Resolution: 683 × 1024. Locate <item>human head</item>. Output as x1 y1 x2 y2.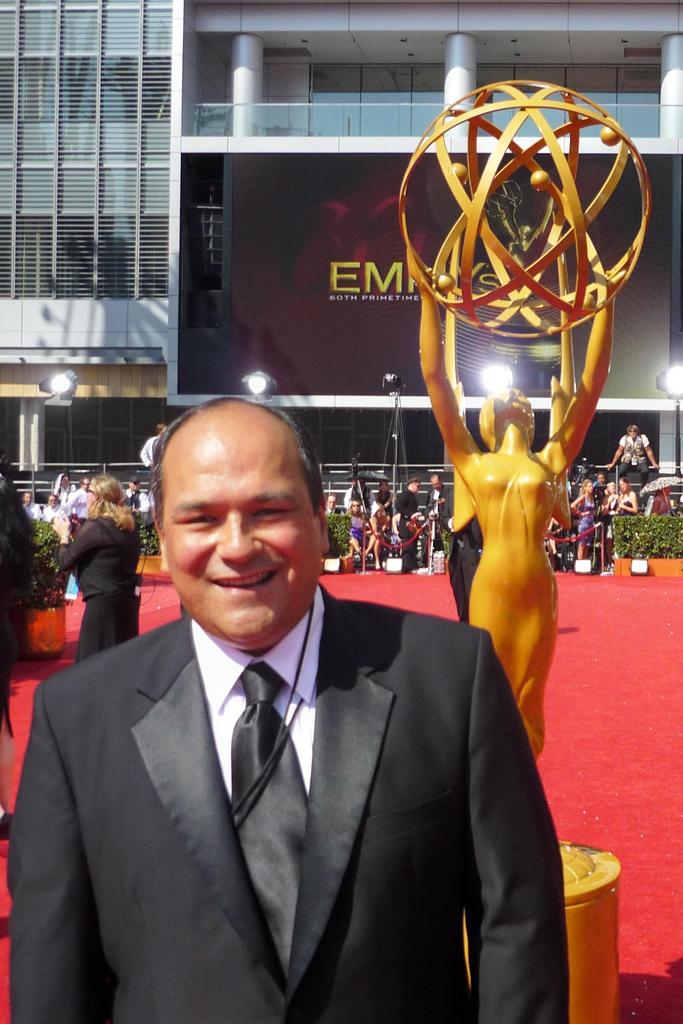
479 389 538 445.
